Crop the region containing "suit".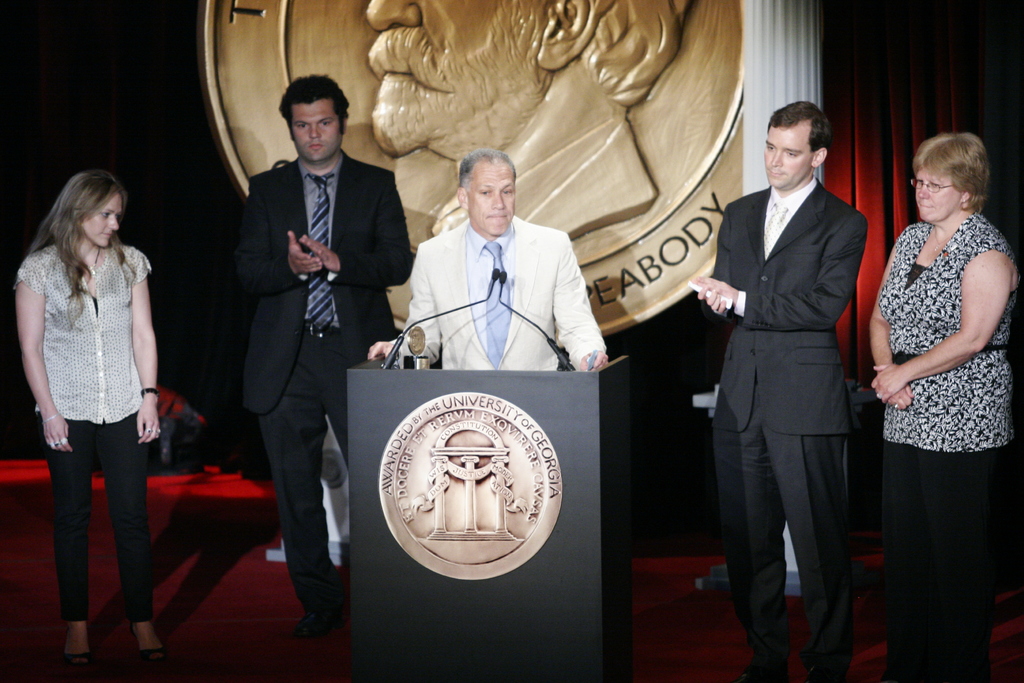
Crop region: x1=397, y1=215, x2=611, y2=372.
